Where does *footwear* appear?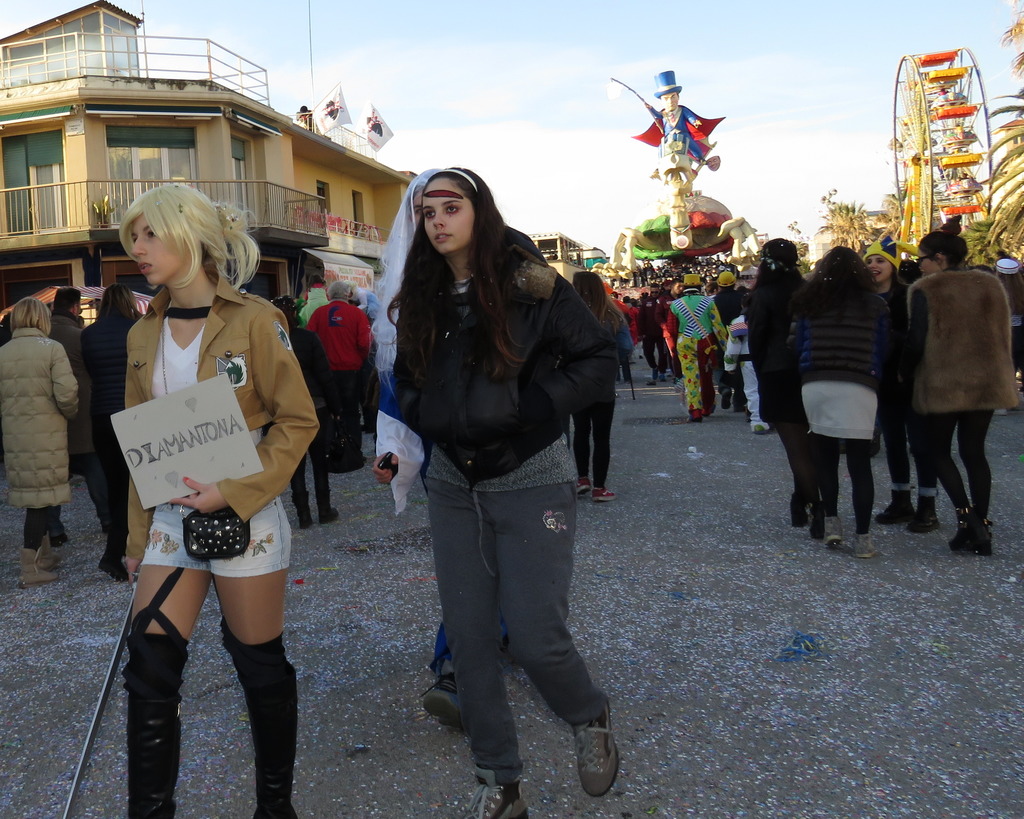
Appears at select_region(21, 547, 59, 582).
